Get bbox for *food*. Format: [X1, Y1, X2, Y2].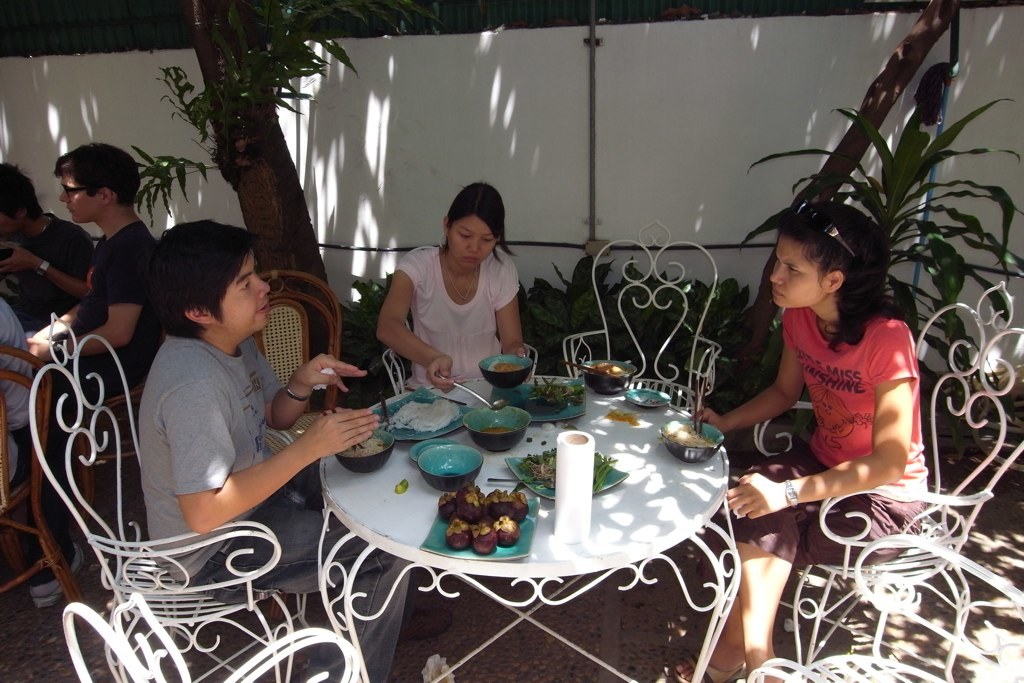
[435, 487, 524, 558].
